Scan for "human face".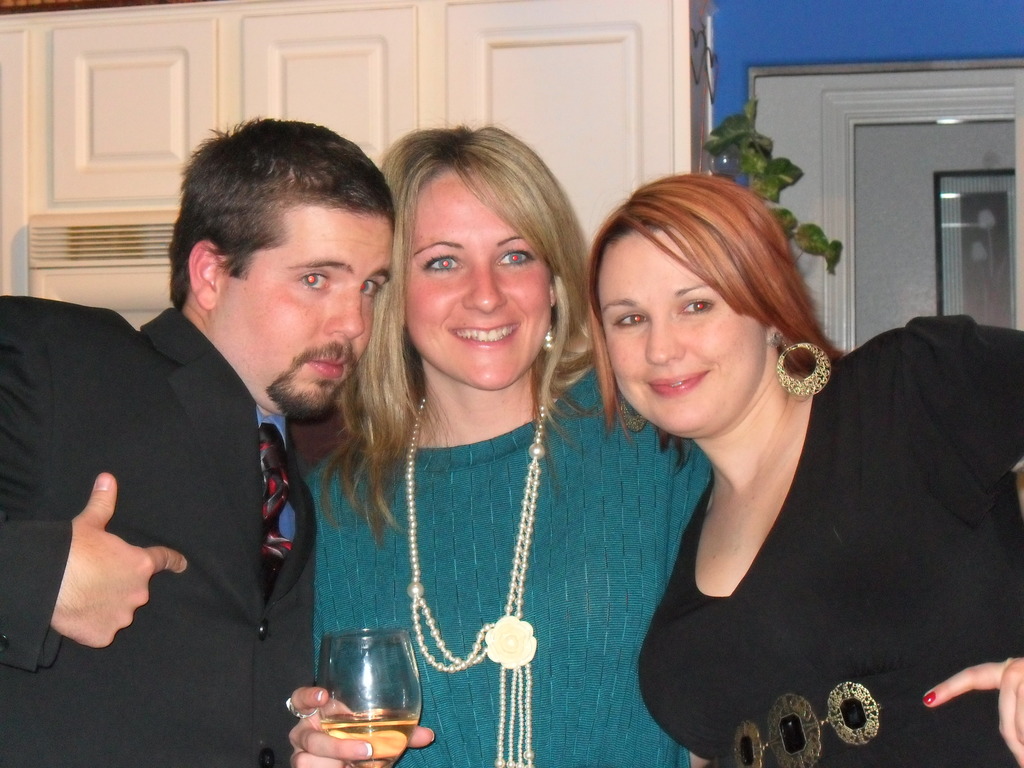
Scan result: select_region(400, 168, 552, 392).
